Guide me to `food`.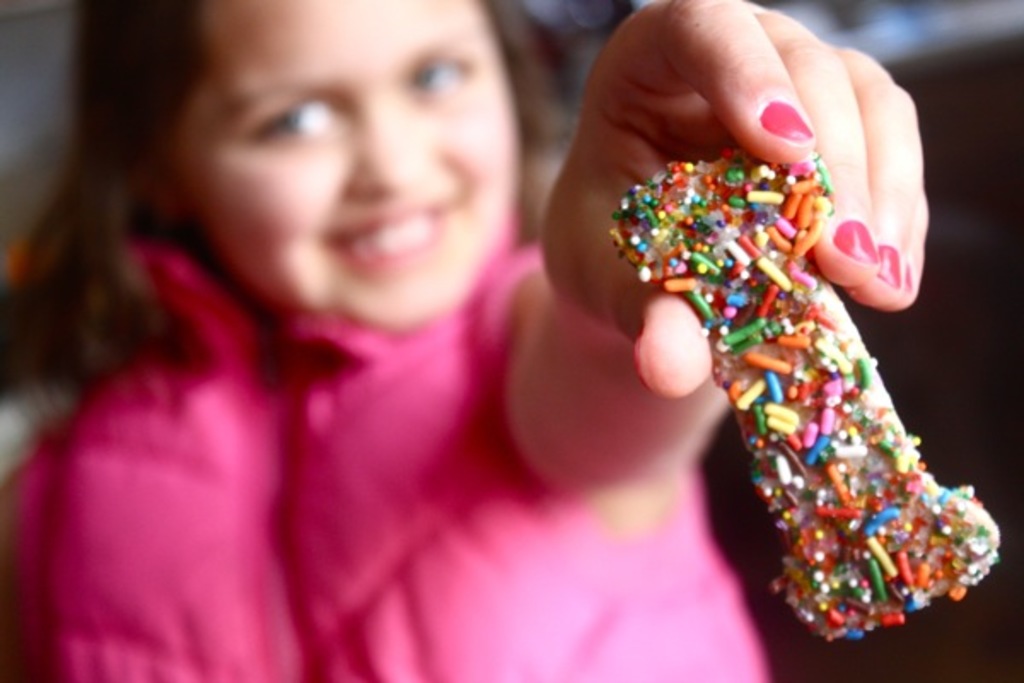
Guidance: bbox(606, 94, 997, 589).
